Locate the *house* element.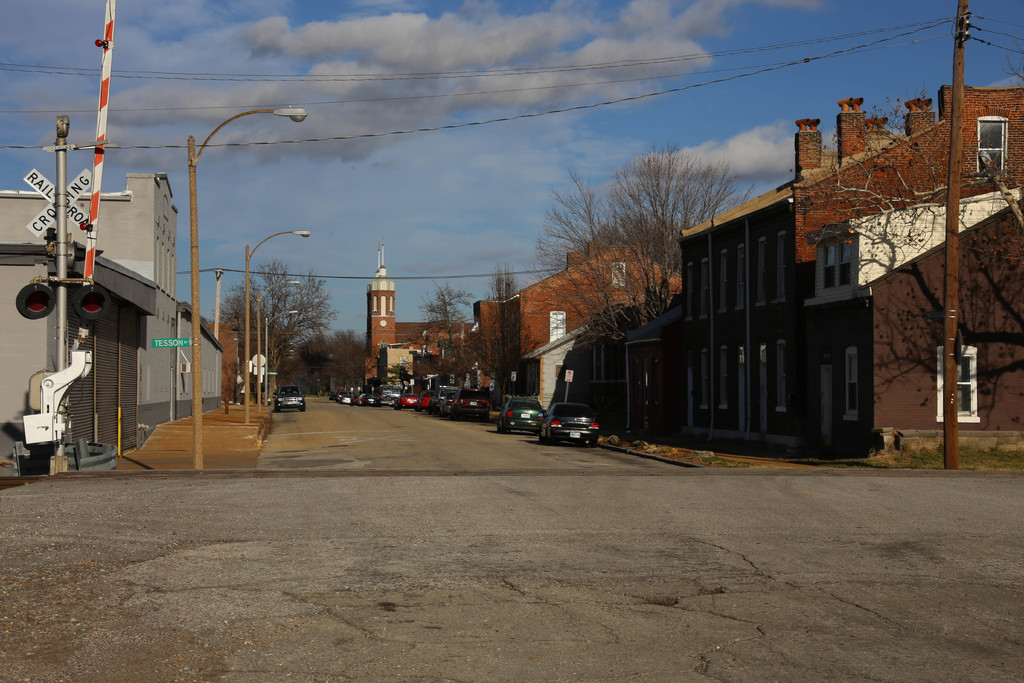
Element bbox: 650 101 998 459.
